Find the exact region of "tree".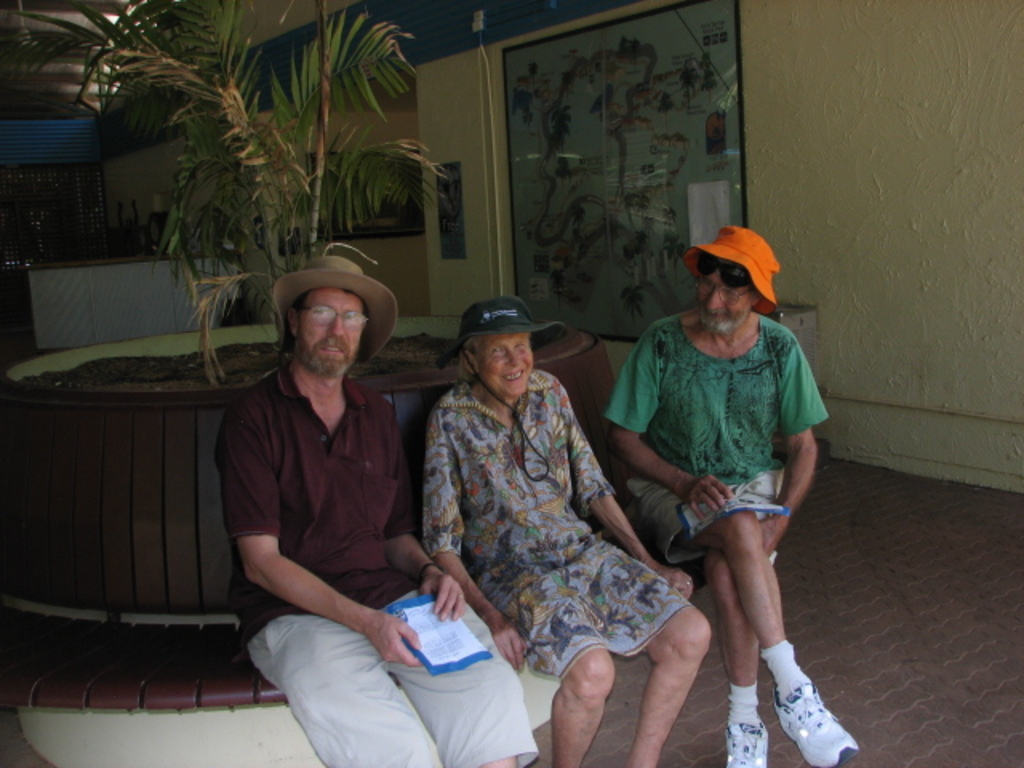
Exact region: l=570, t=205, r=587, b=235.
